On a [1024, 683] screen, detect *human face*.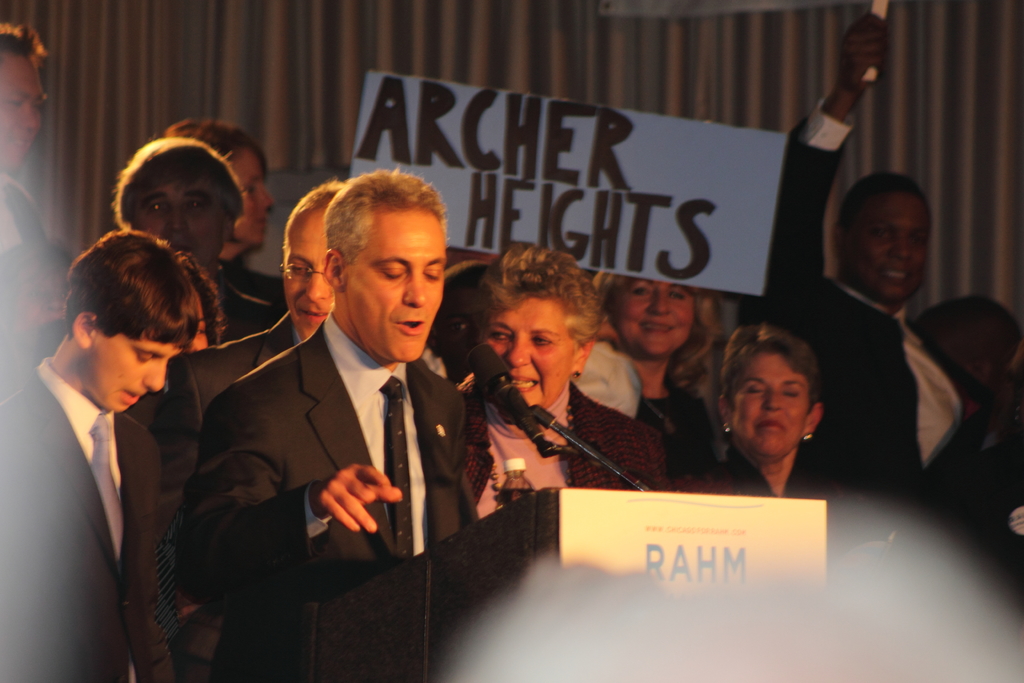
<bbox>610, 281, 699, 357</bbox>.
